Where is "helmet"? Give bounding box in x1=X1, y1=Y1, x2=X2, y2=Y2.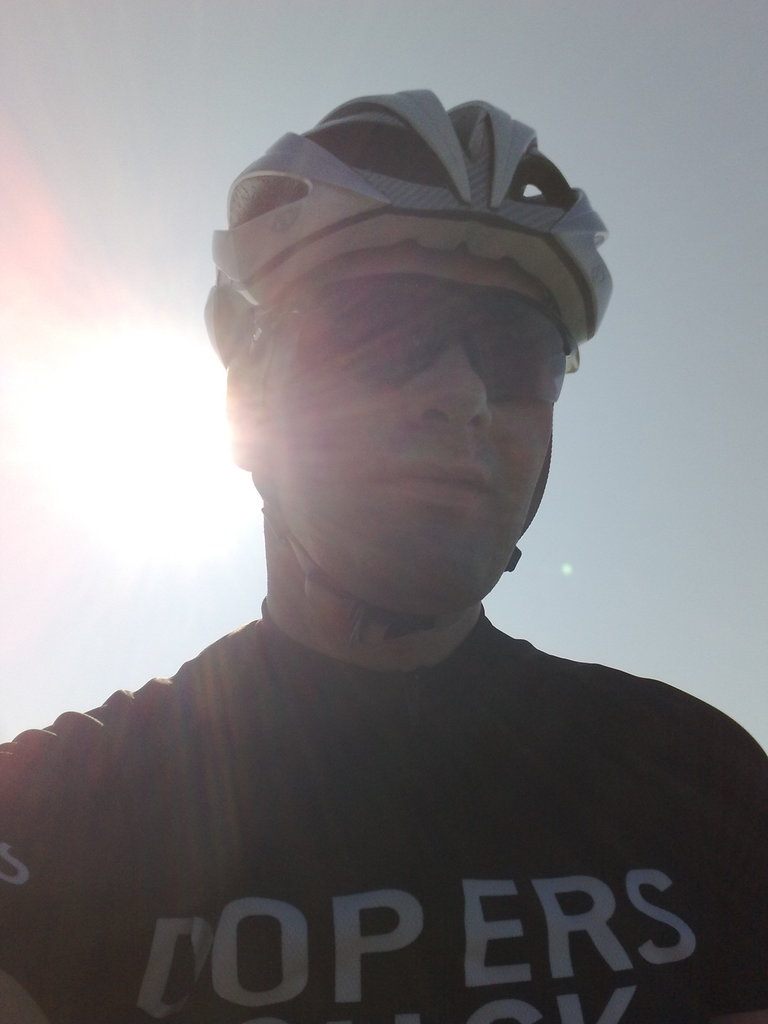
x1=198, y1=79, x2=605, y2=600.
